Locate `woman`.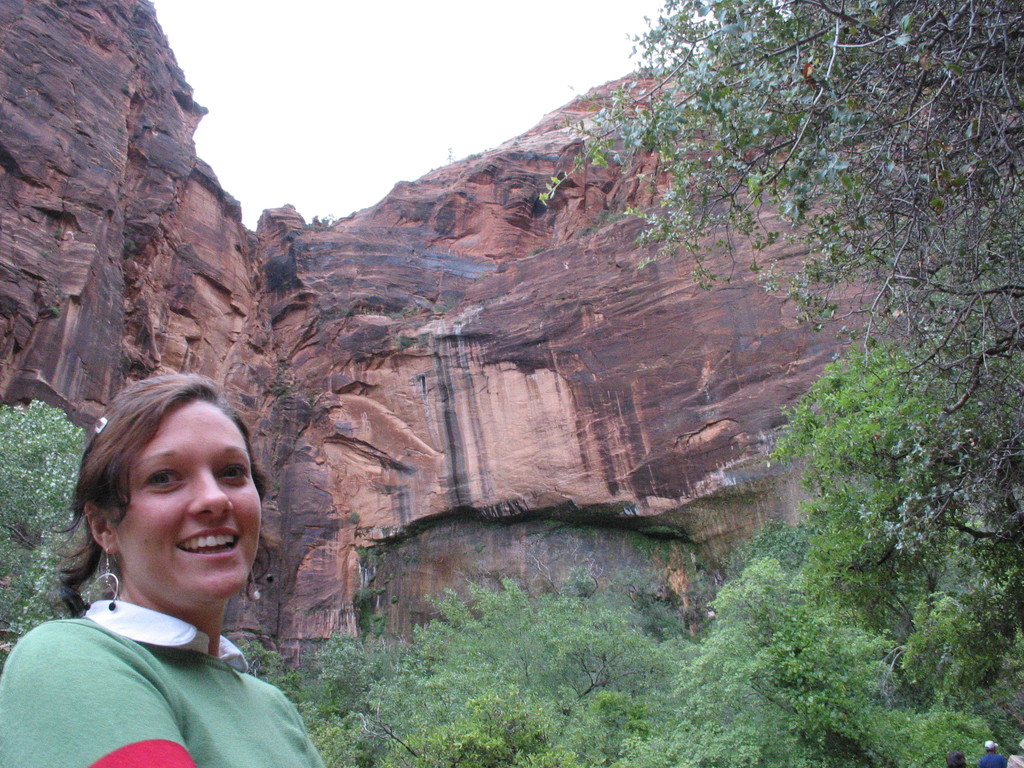
Bounding box: 7,358,316,766.
